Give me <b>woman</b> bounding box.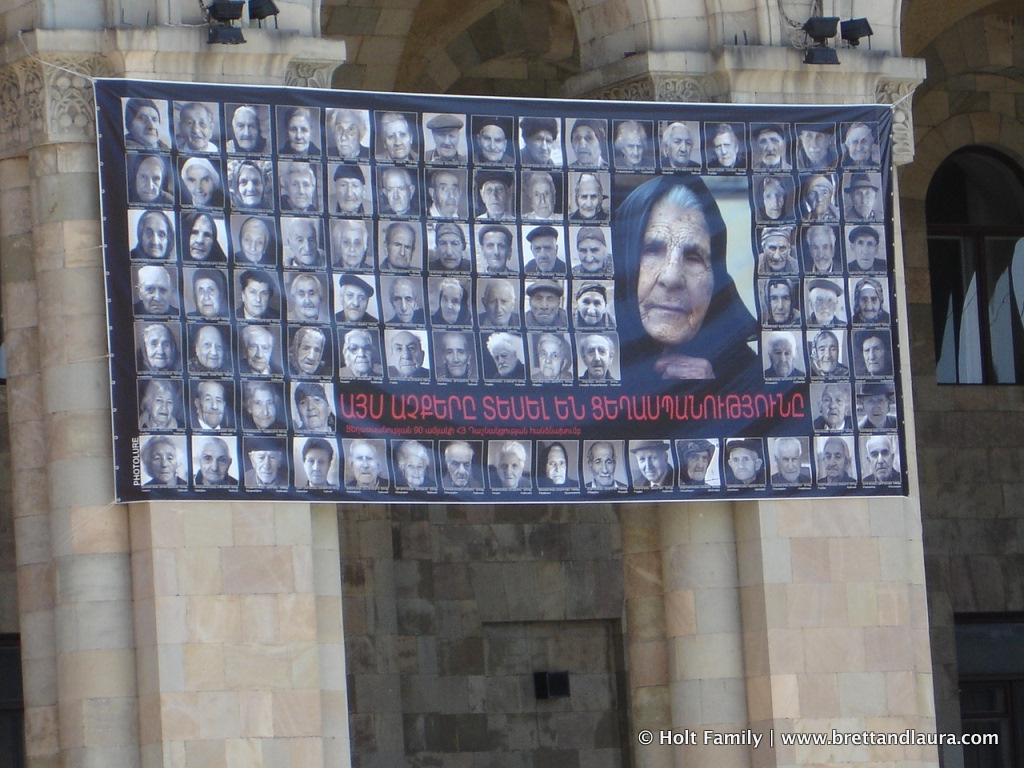
128/210/170/260.
